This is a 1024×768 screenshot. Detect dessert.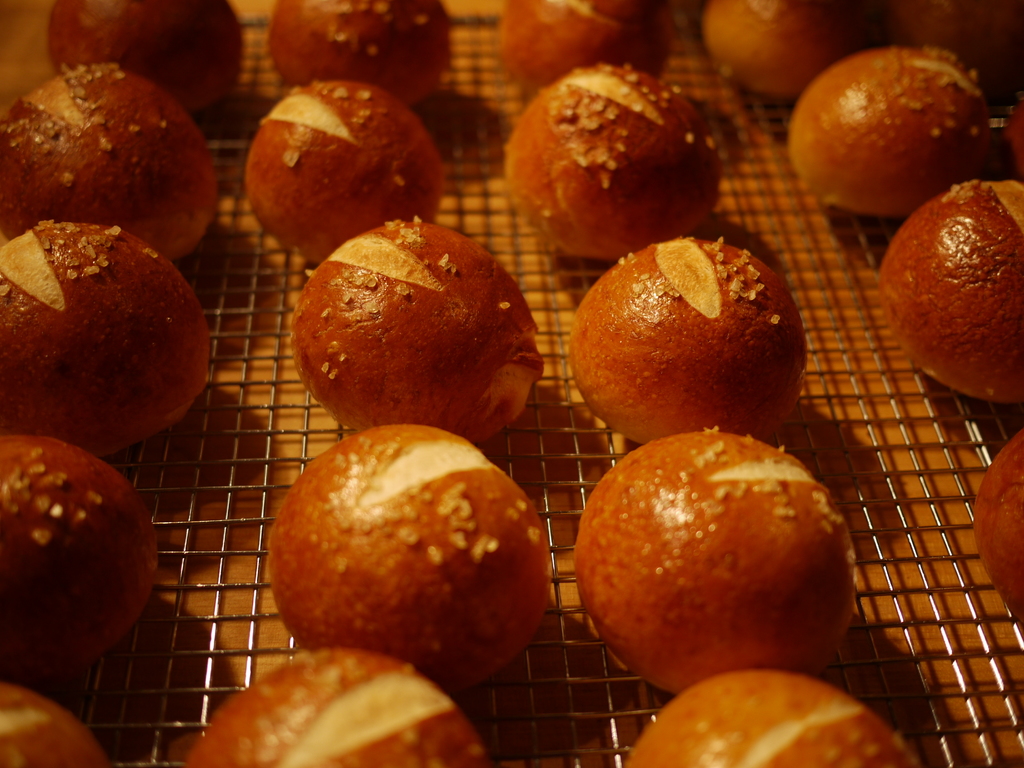
bbox(268, 422, 549, 684).
